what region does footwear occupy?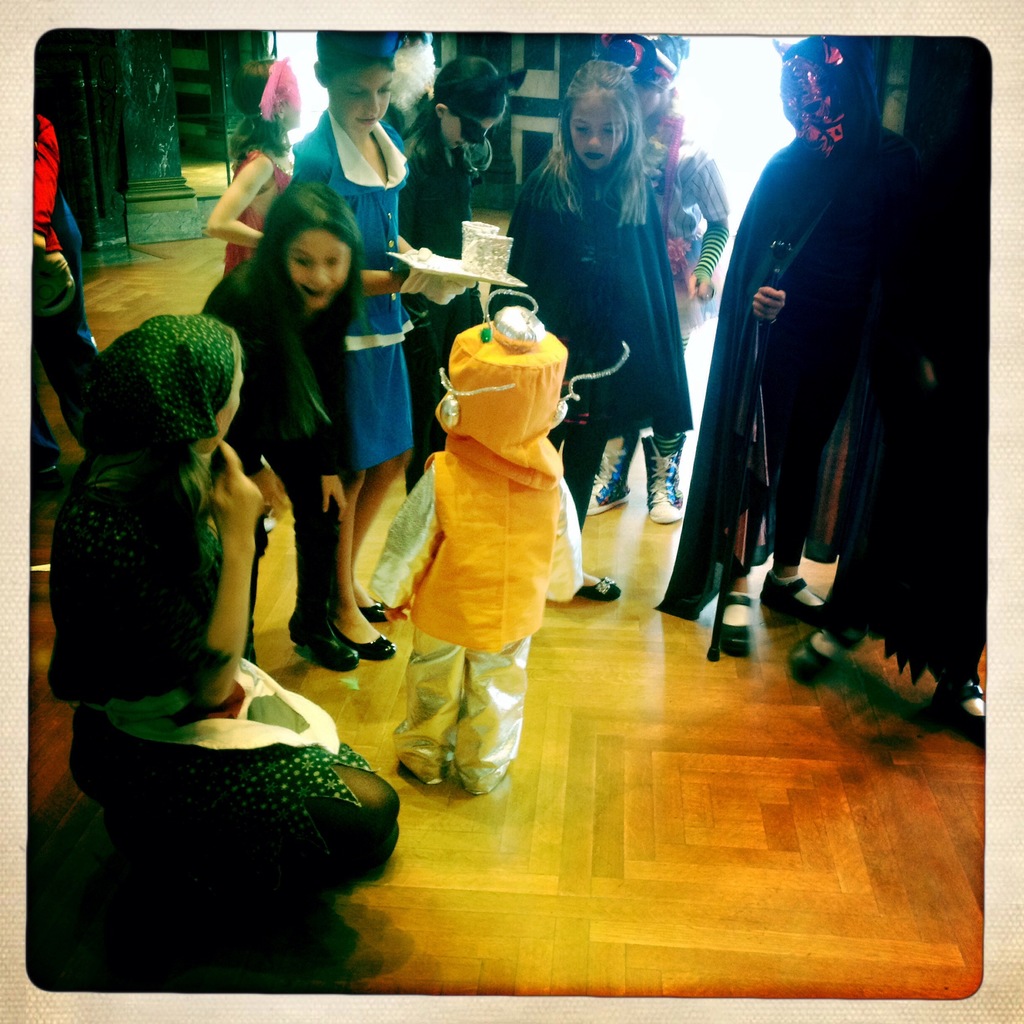
[714, 593, 753, 655].
